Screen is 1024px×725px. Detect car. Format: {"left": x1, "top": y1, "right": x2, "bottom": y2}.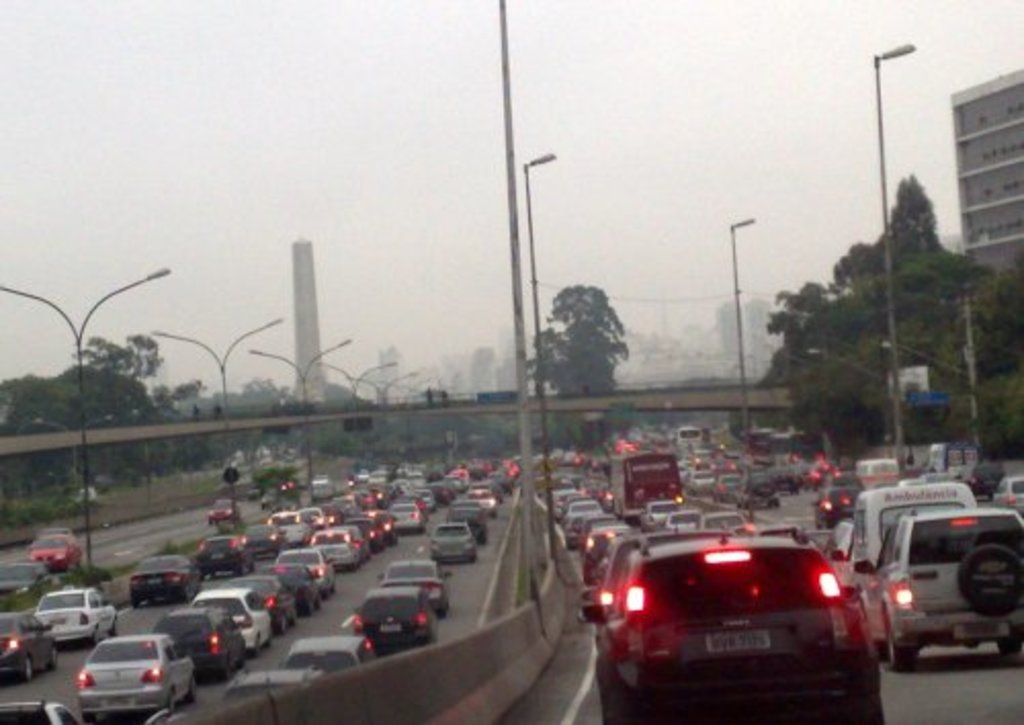
{"left": 33, "top": 586, "right": 117, "bottom": 647}.
